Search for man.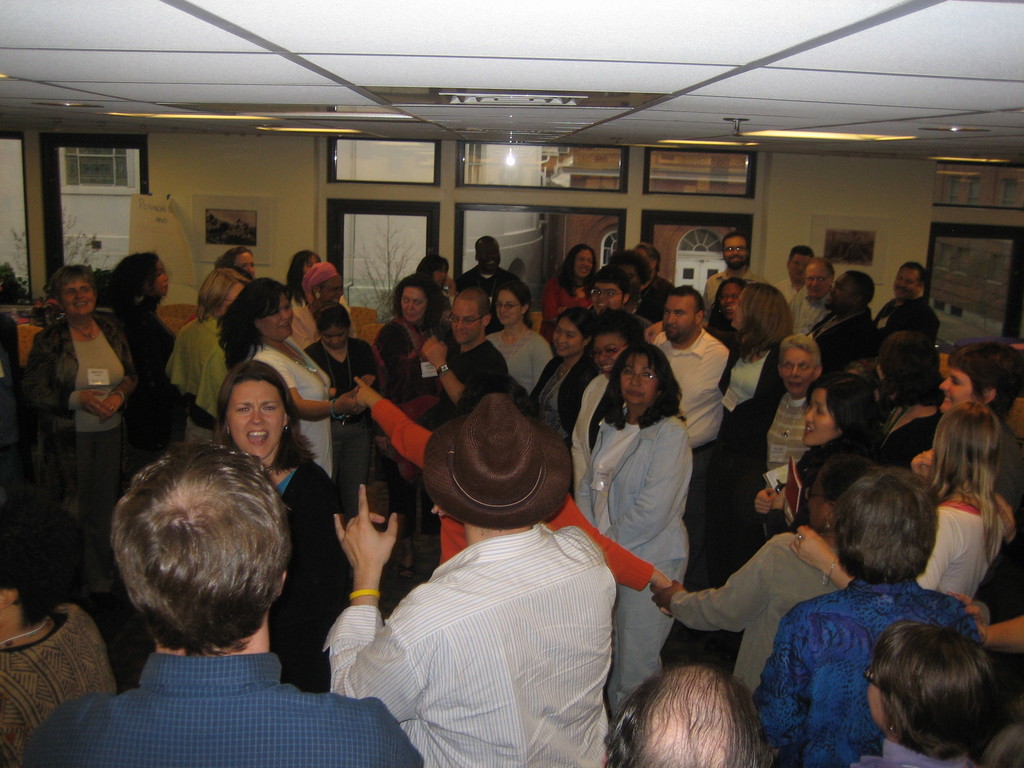
Found at left=774, top=246, right=819, bottom=298.
